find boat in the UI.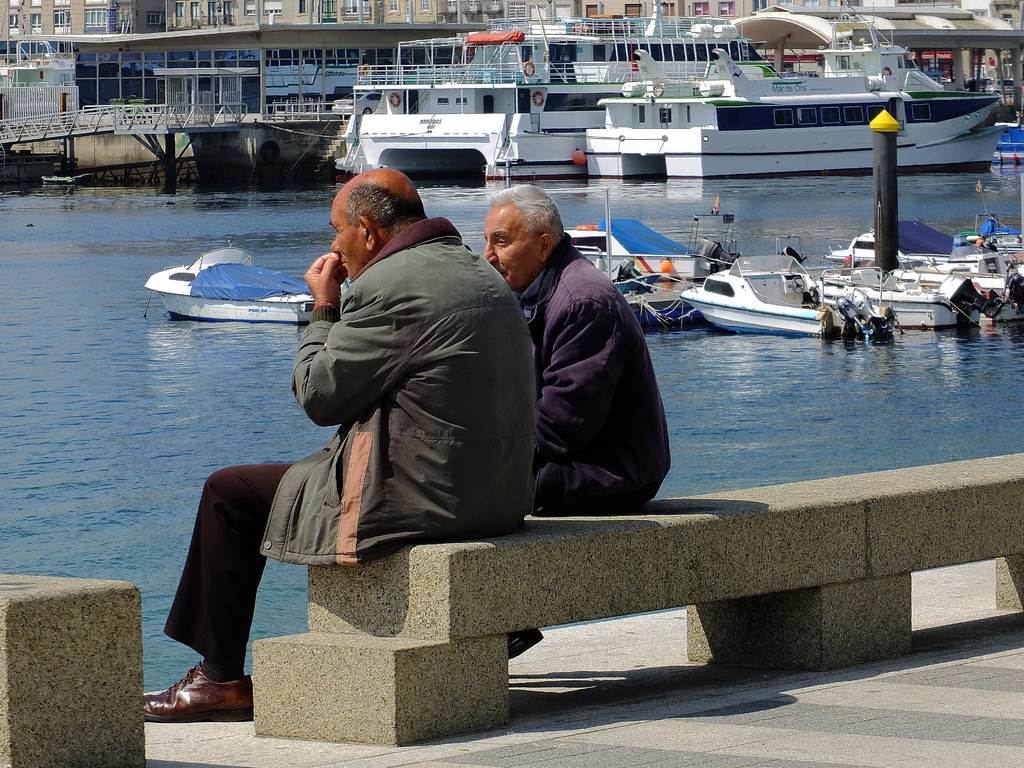
UI element at (580, 0, 1002, 183).
